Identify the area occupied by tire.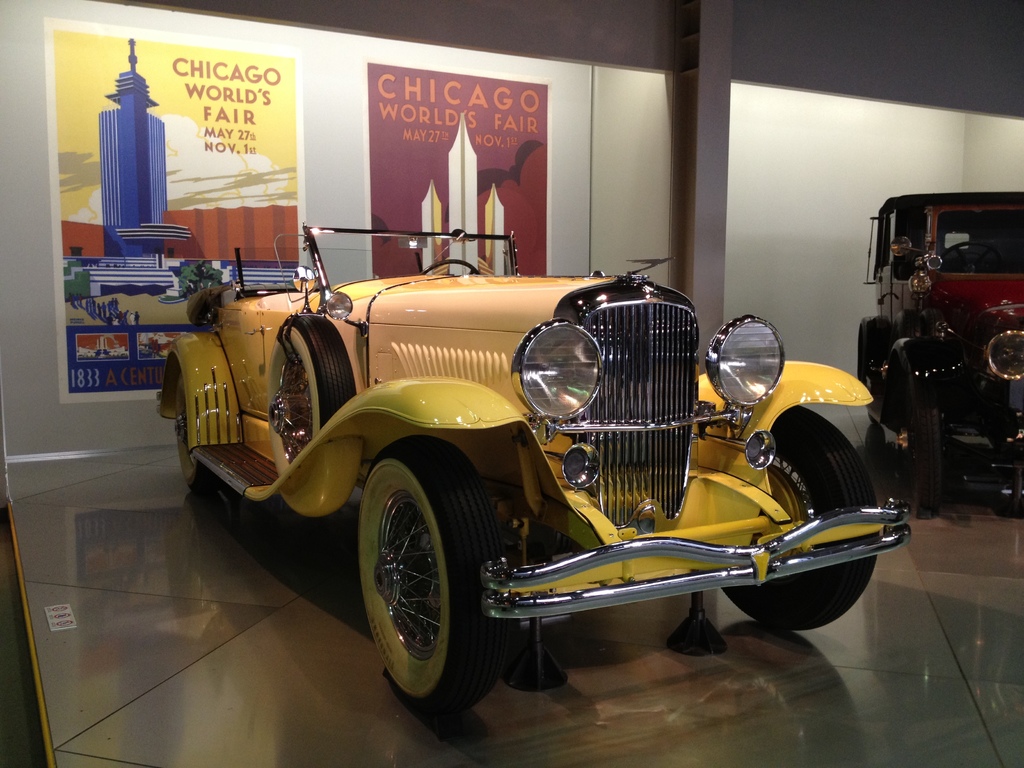
Area: rect(907, 407, 945, 516).
